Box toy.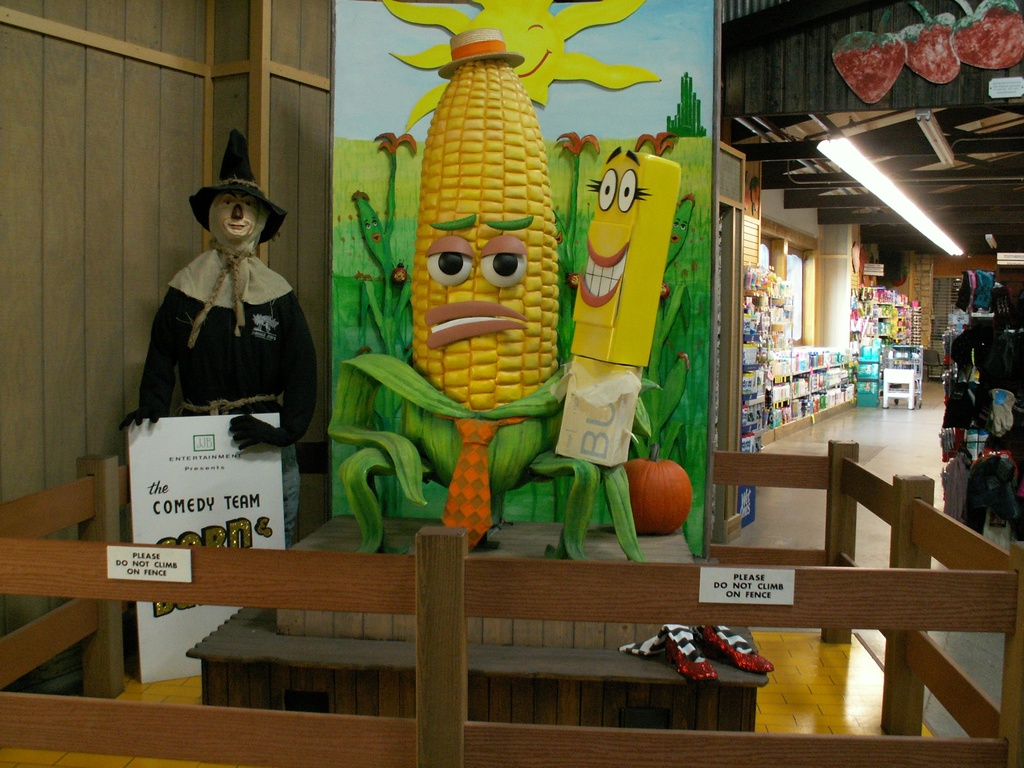
left=953, top=0, right=1023, bottom=75.
